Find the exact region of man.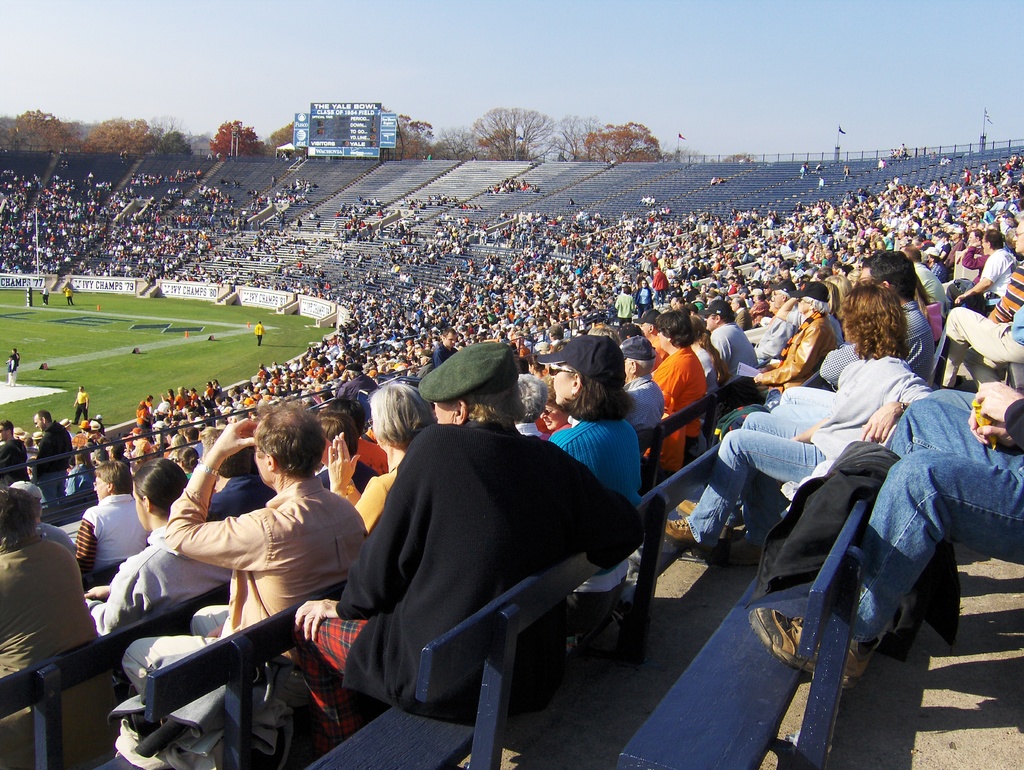
Exact region: 289,341,641,750.
